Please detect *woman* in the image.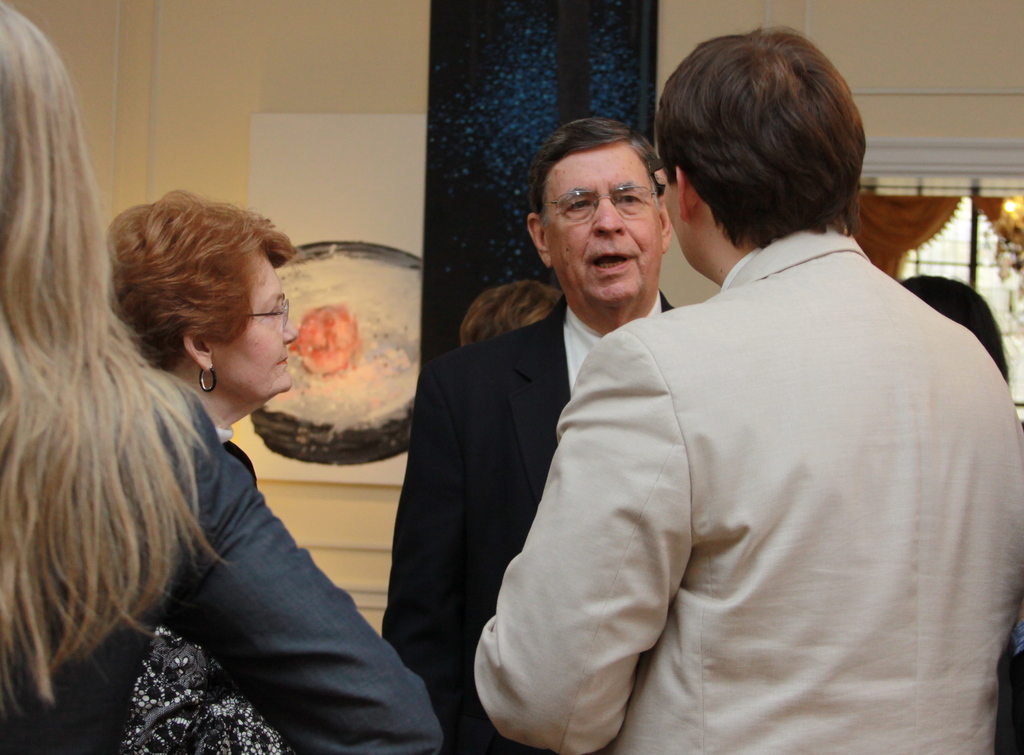
<region>100, 188, 306, 436</region>.
